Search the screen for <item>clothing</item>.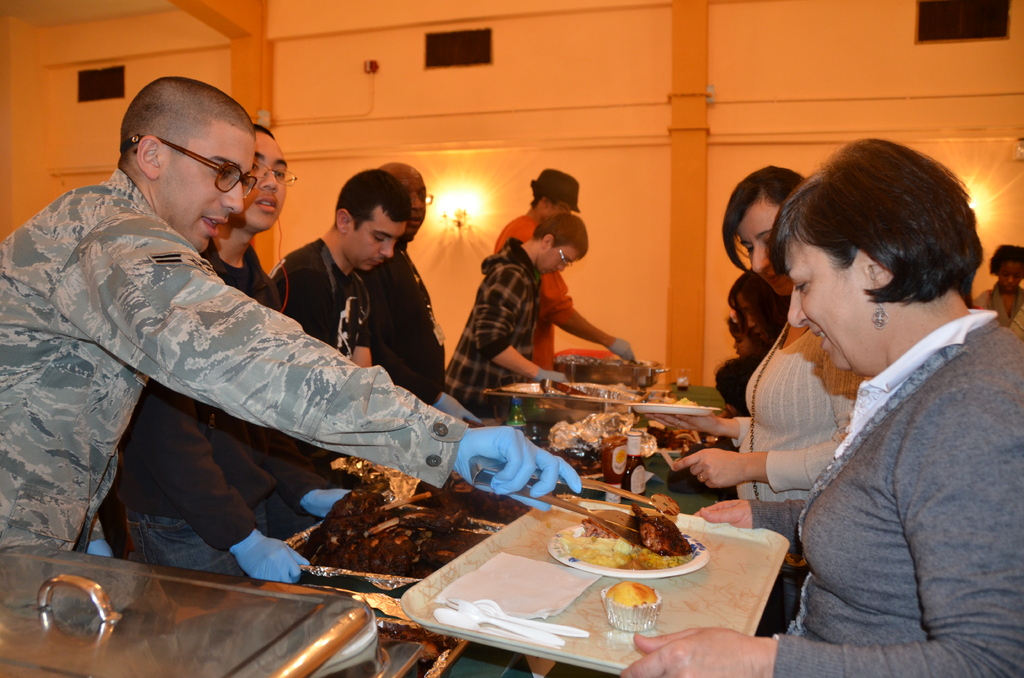
Found at <bbox>972, 284, 1023, 332</bbox>.
